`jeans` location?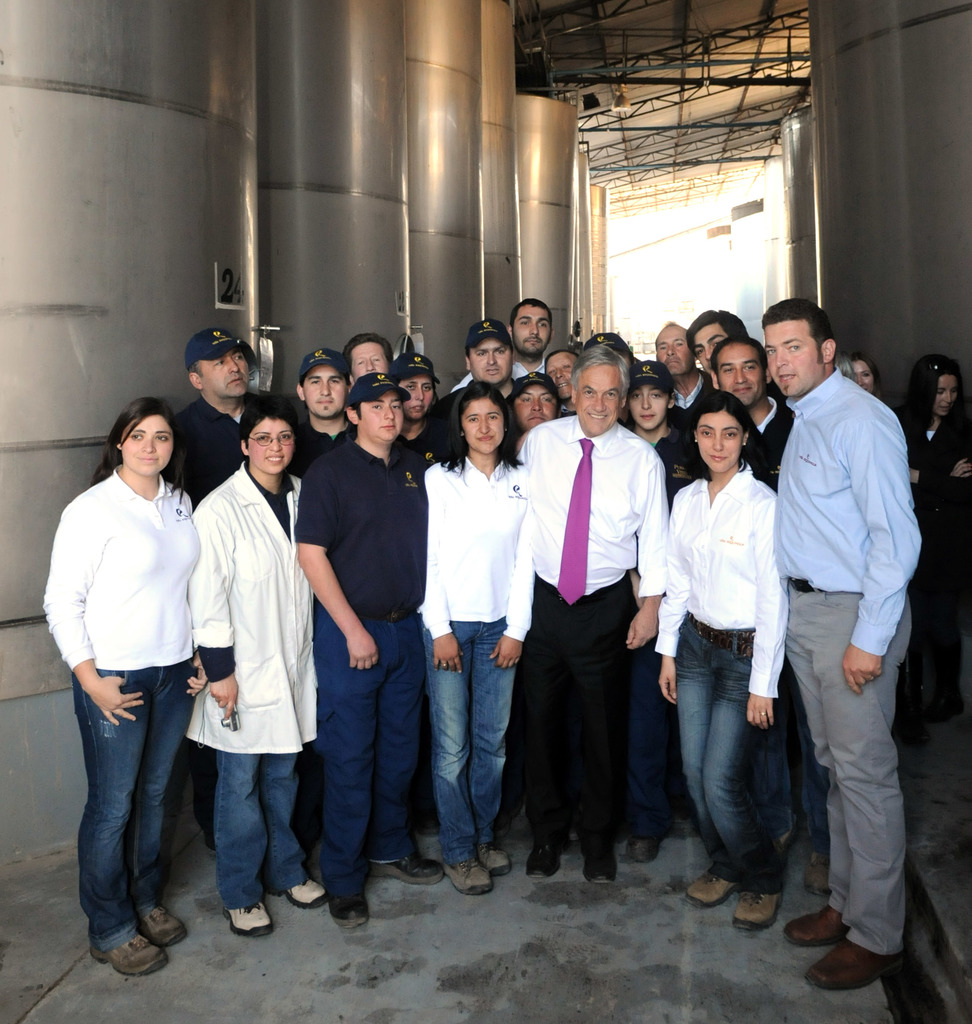
617/636/663/835
